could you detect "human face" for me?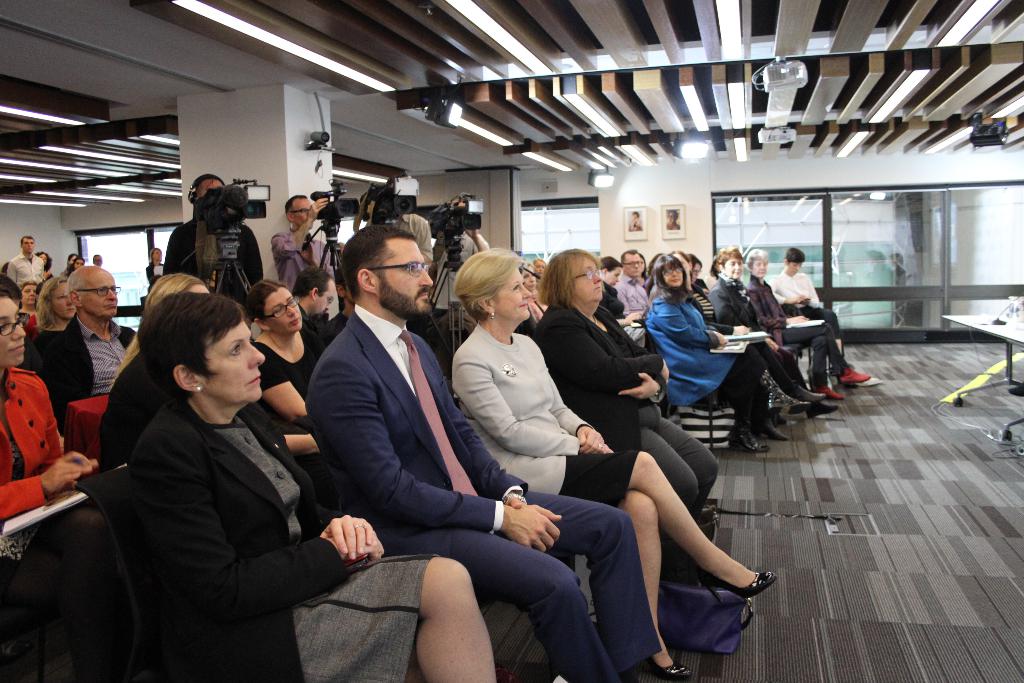
Detection result: {"x1": 606, "y1": 265, "x2": 620, "y2": 283}.
